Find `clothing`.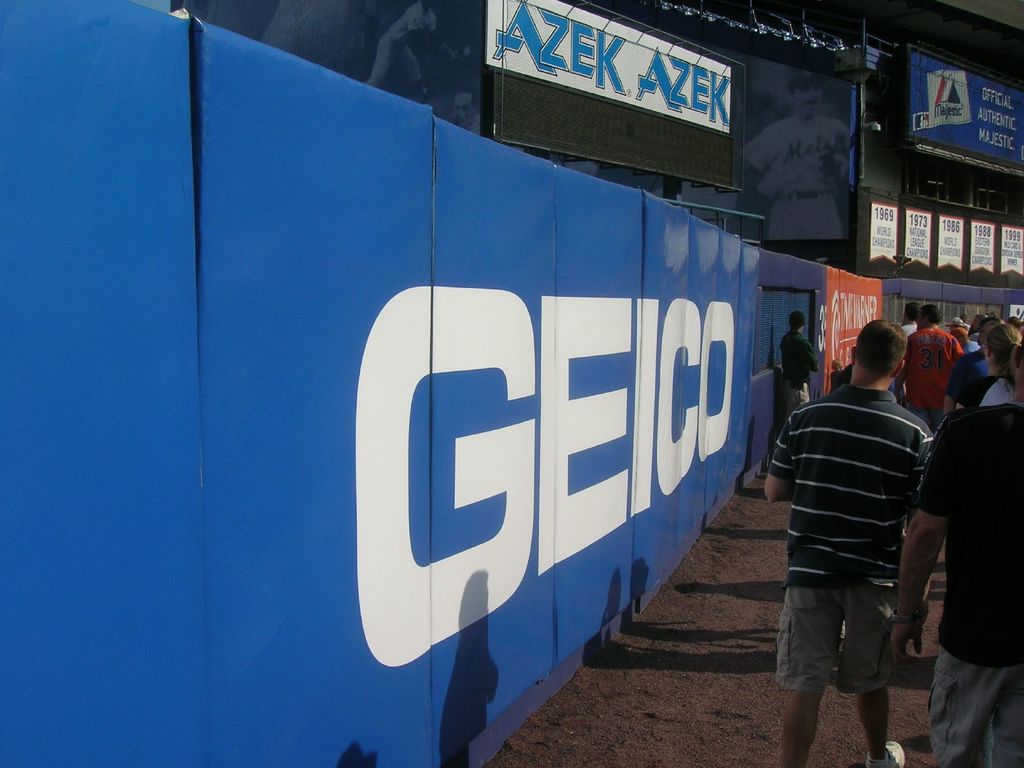
x1=772, y1=330, x2=943, y2=718.
